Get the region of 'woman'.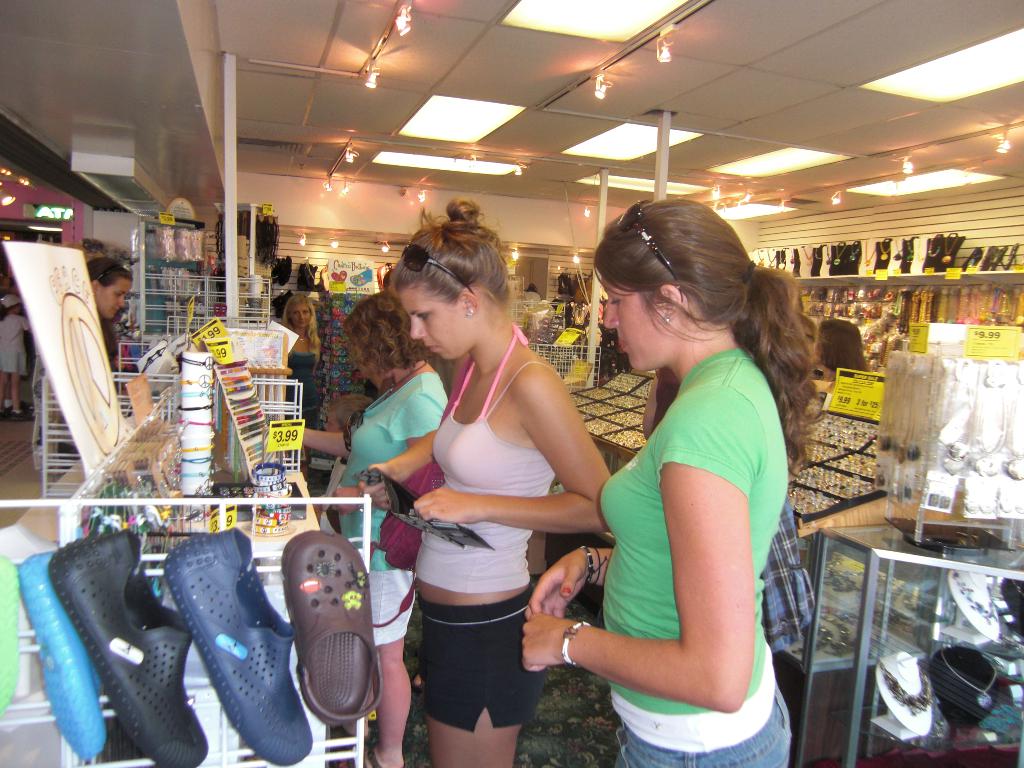
bbox(75, 254, 134, 385).
